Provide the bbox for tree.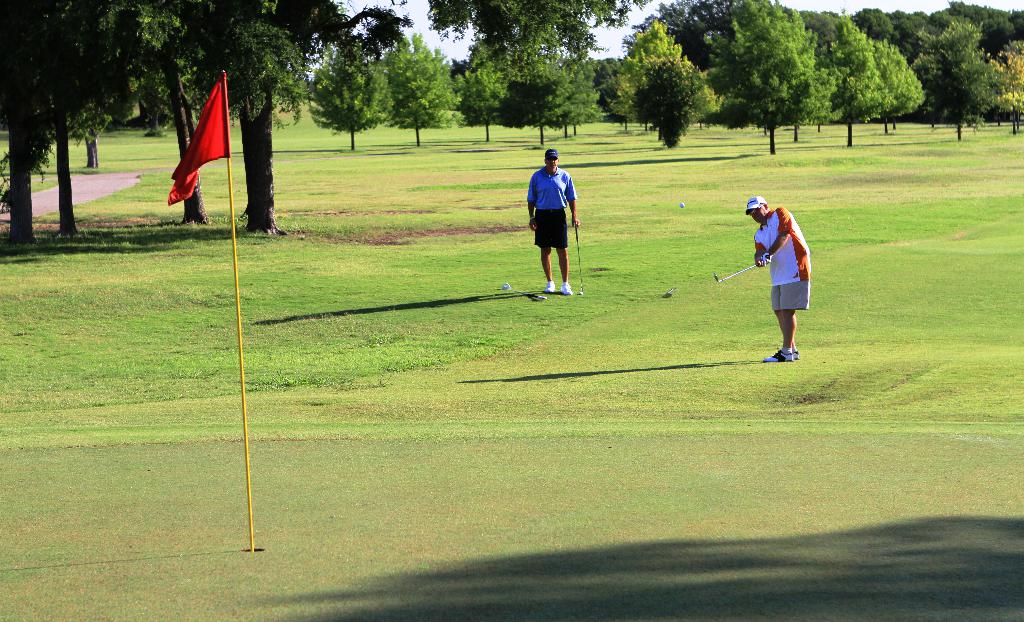
395/23/464/127.
